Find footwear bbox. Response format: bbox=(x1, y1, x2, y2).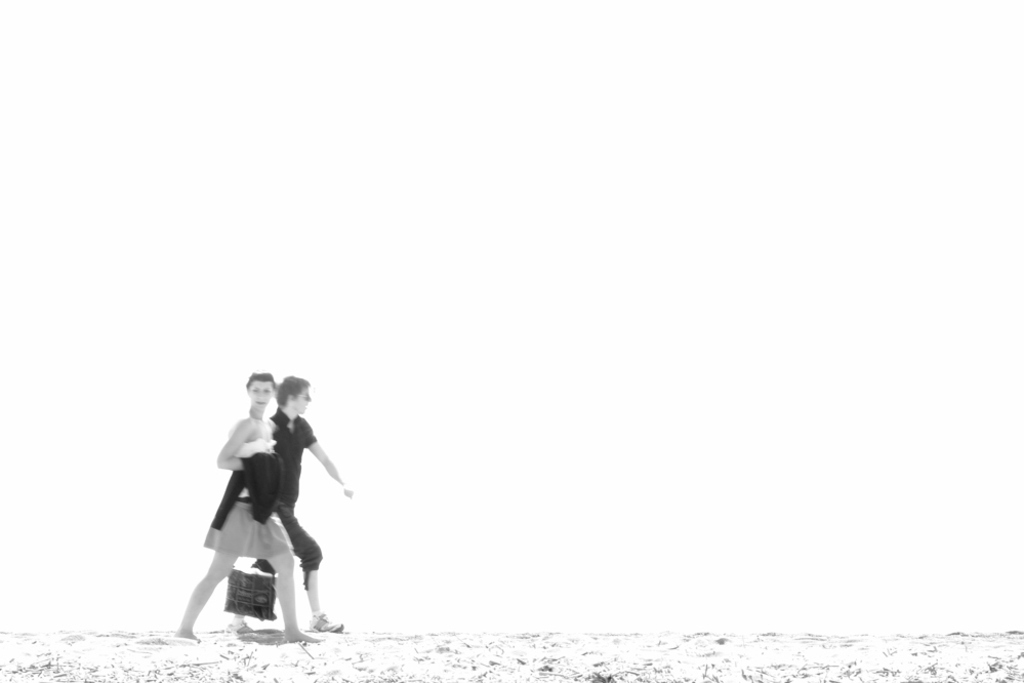
bbox=(168, 627, 206, 648).
